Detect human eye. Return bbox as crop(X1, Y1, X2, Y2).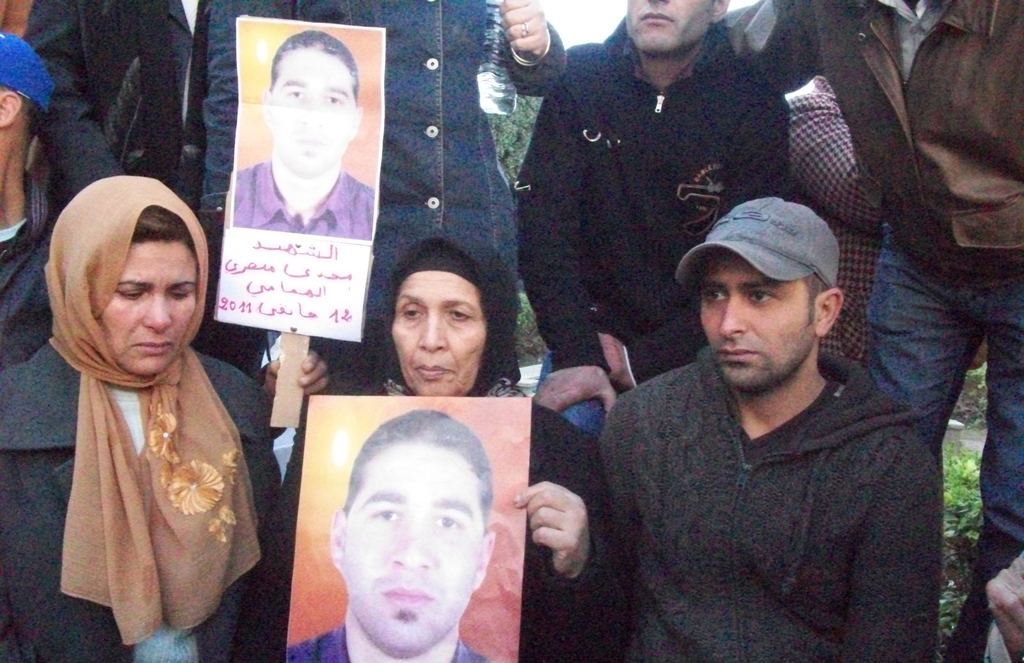
crop(447, 305, 475, 323).
